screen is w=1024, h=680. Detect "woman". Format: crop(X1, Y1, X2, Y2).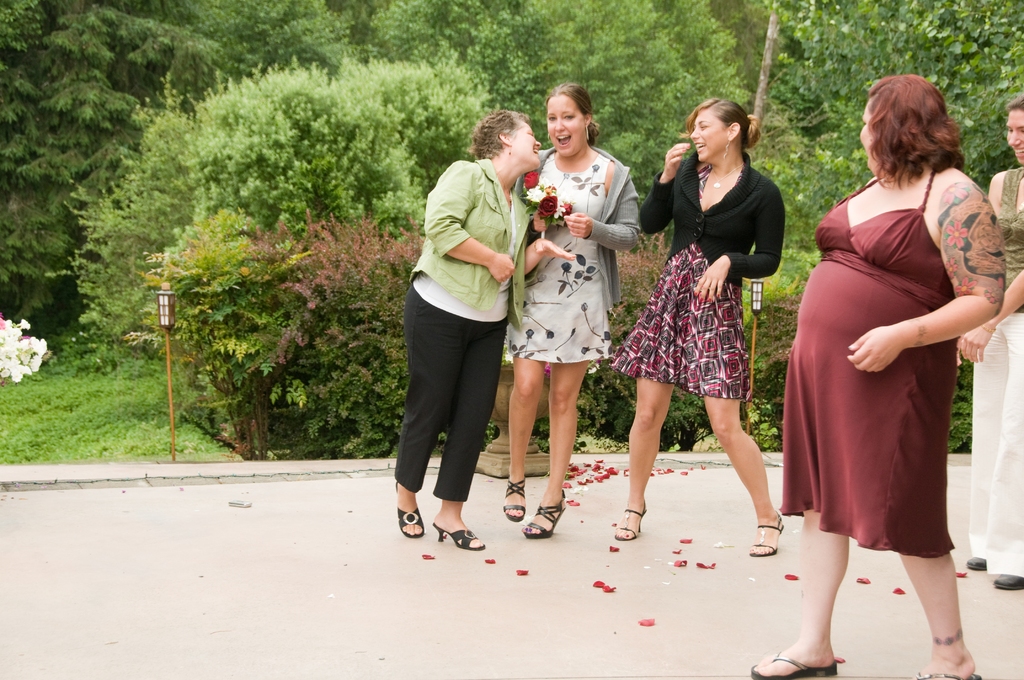
crop(955, 86, 1023, 590).
